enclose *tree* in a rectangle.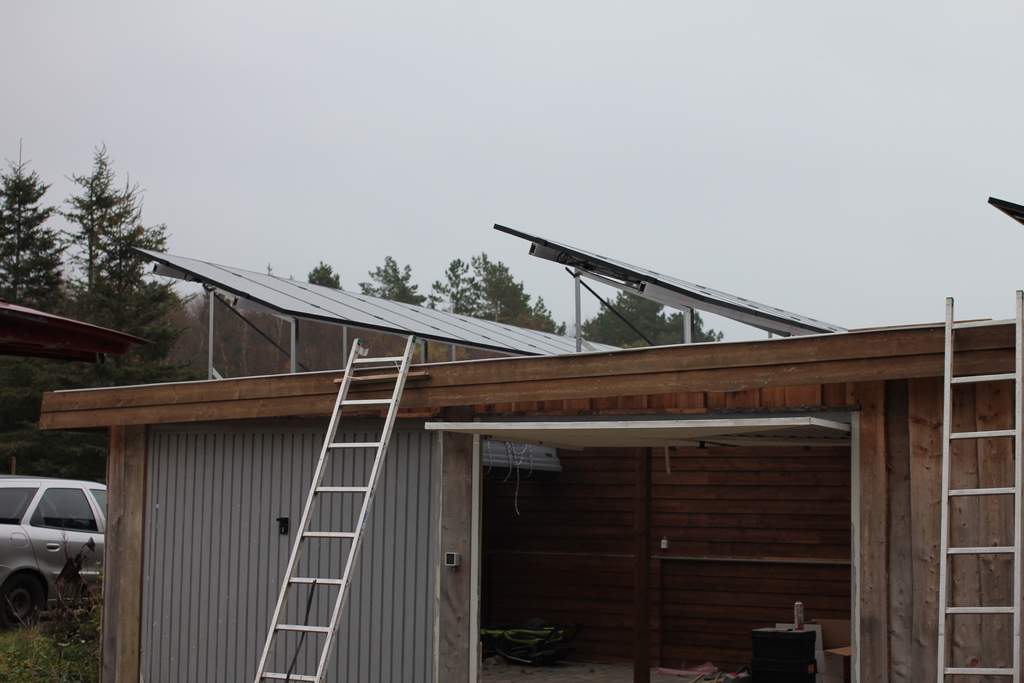
[x1=427, y1=243, x2=576, y2=334].
